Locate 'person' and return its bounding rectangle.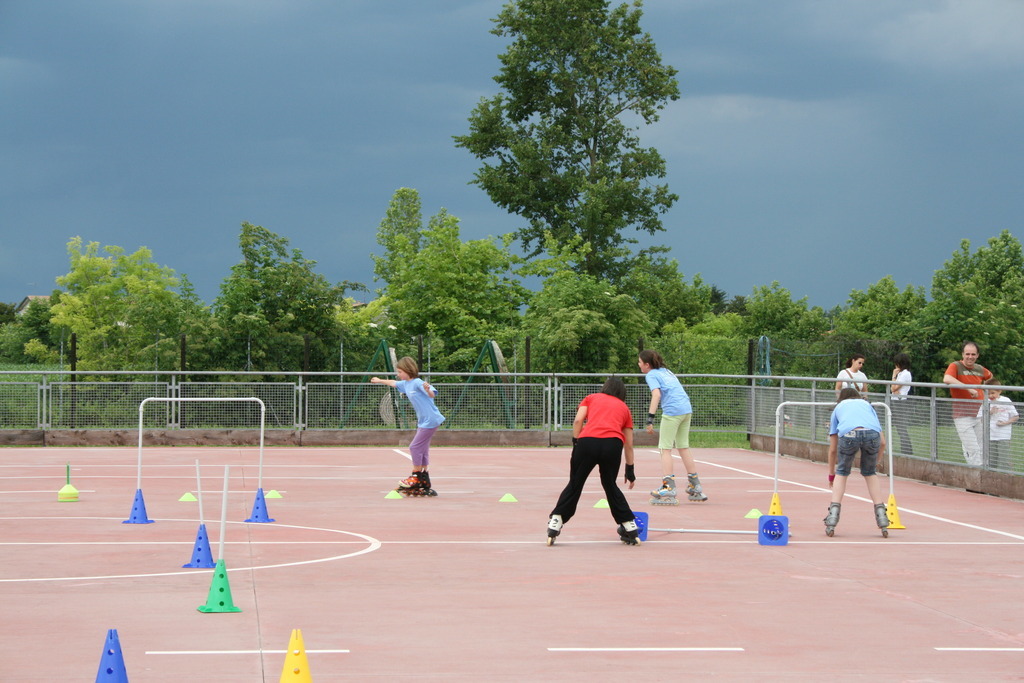
[836, 355, 865, 401].
